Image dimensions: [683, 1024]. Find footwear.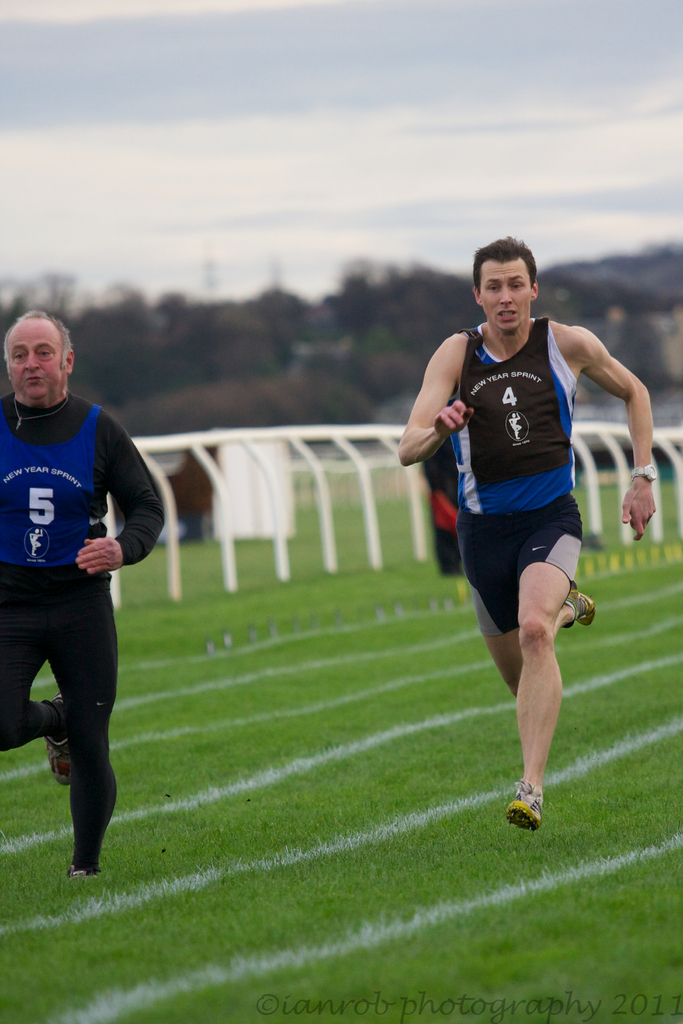
509, 788, 543, 827.
